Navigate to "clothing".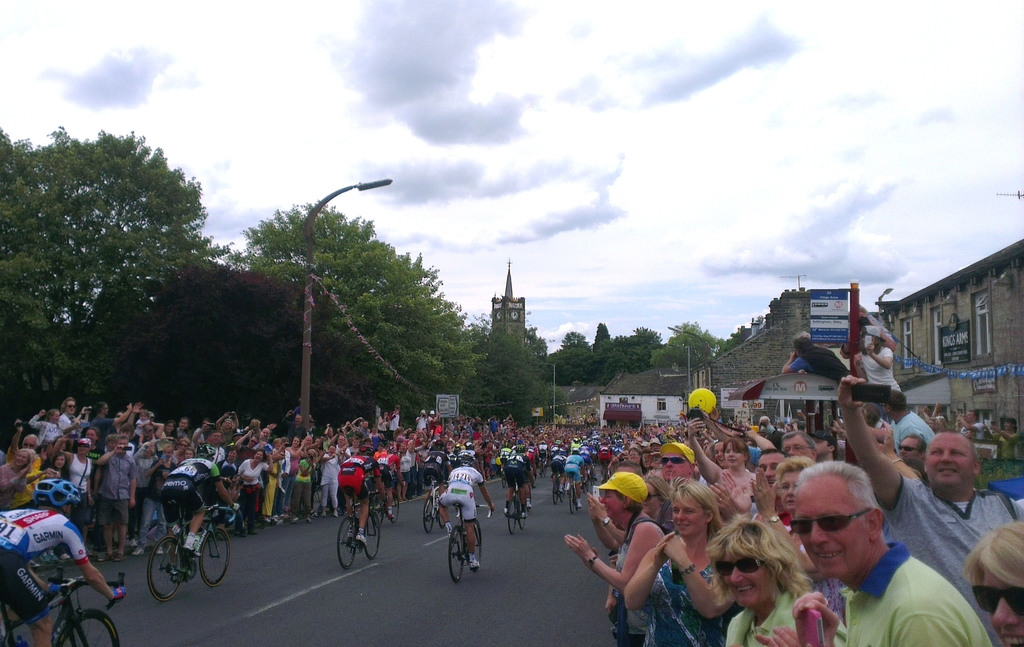
Navigation target: box=[60, 455, 111, 486].
